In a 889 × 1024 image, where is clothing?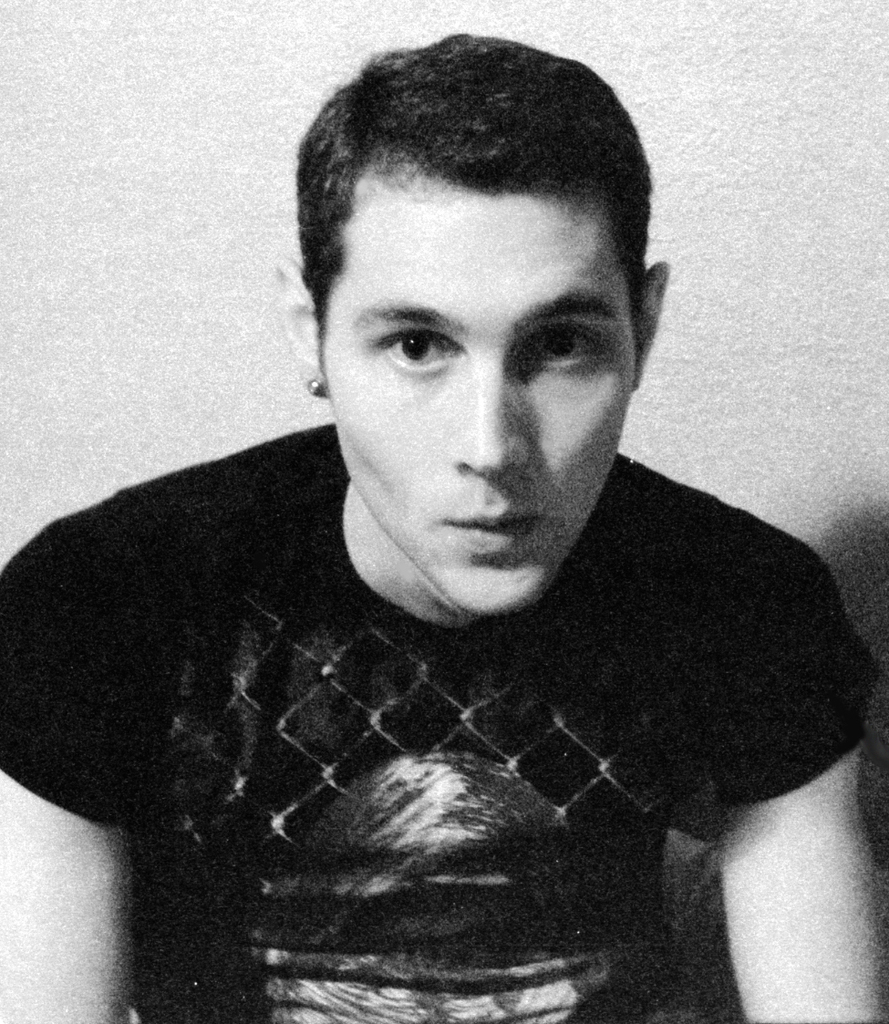
bbox=[0, 418, 883, 1023].
